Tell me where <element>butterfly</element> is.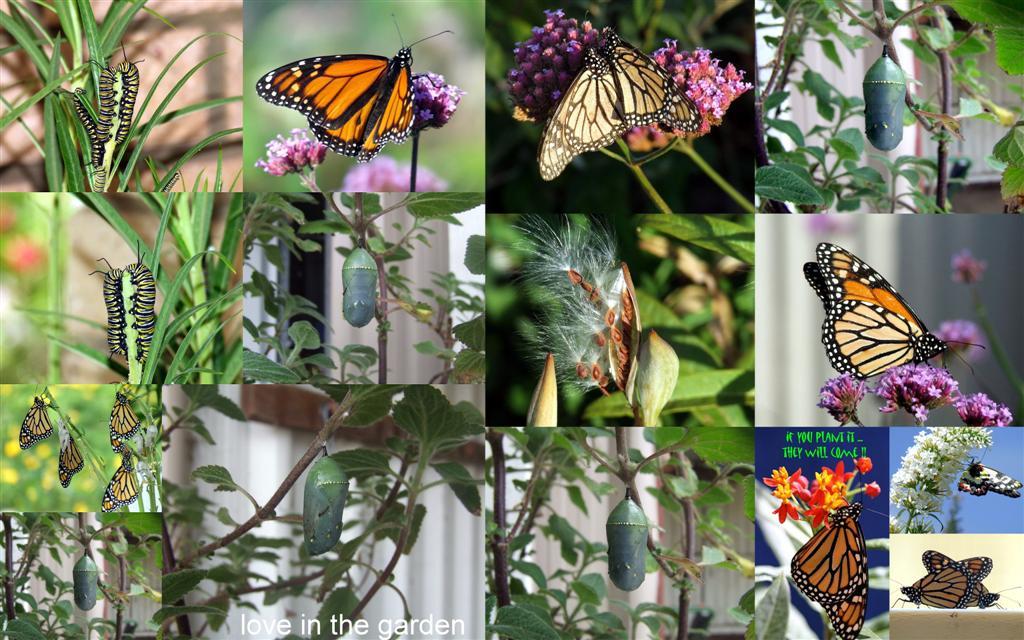
<element>butterfly</element> is at region(923, 550, 1021, 610).
